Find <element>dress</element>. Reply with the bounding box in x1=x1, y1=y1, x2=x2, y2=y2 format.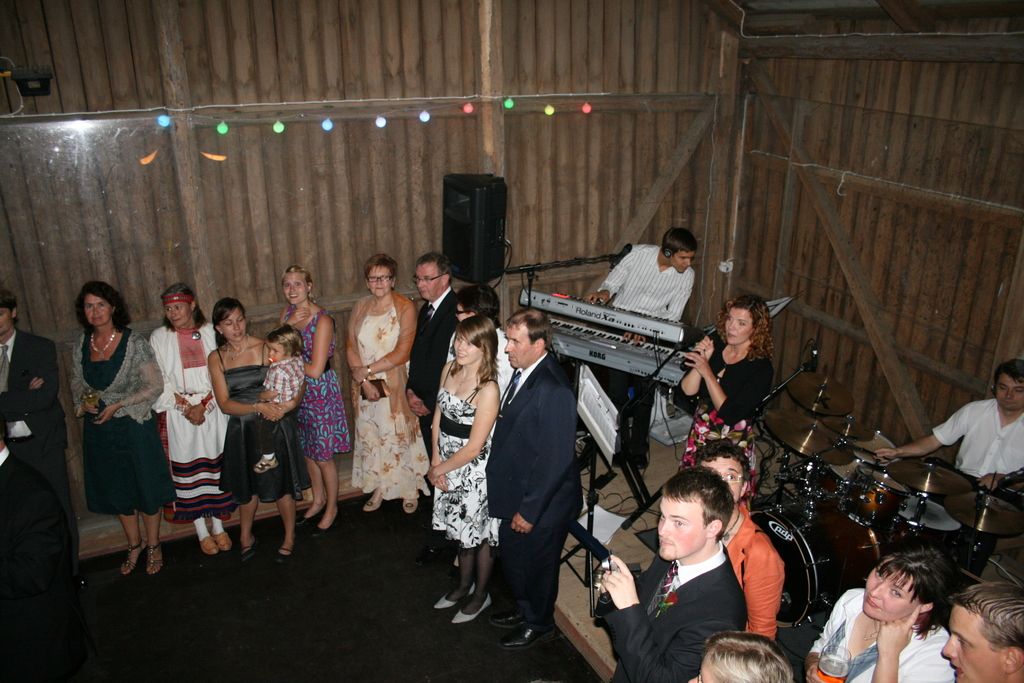
x1=84, y1=328, x2=172, y2=516.
